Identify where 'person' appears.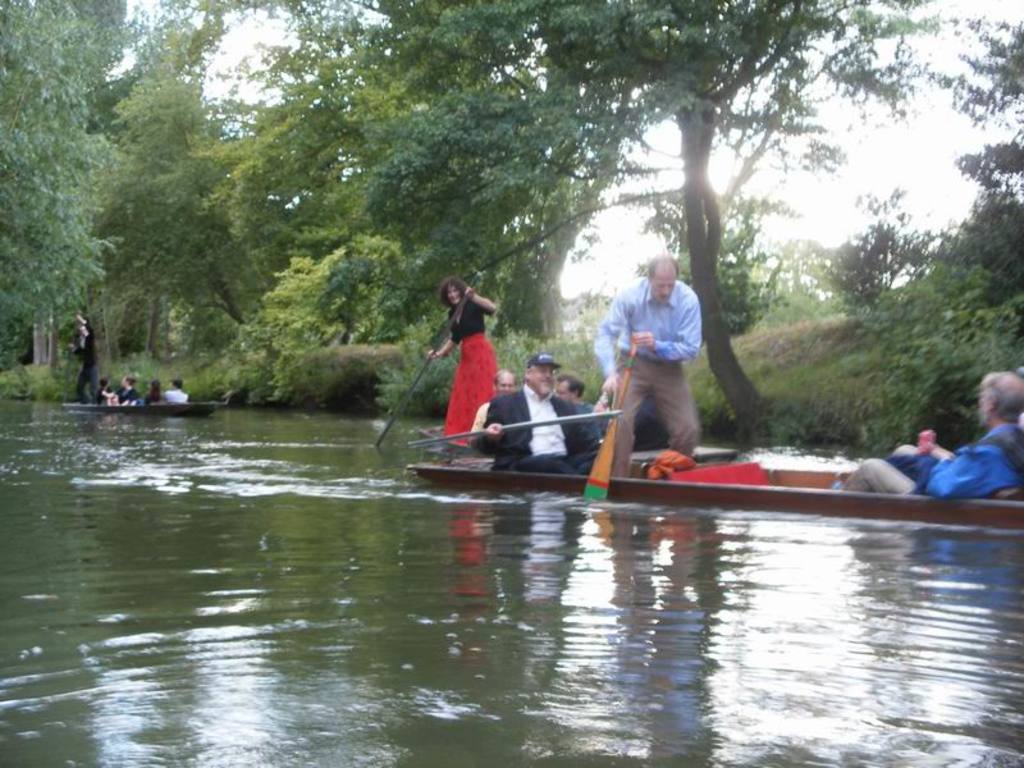
Appears at [552,372,605,438].
